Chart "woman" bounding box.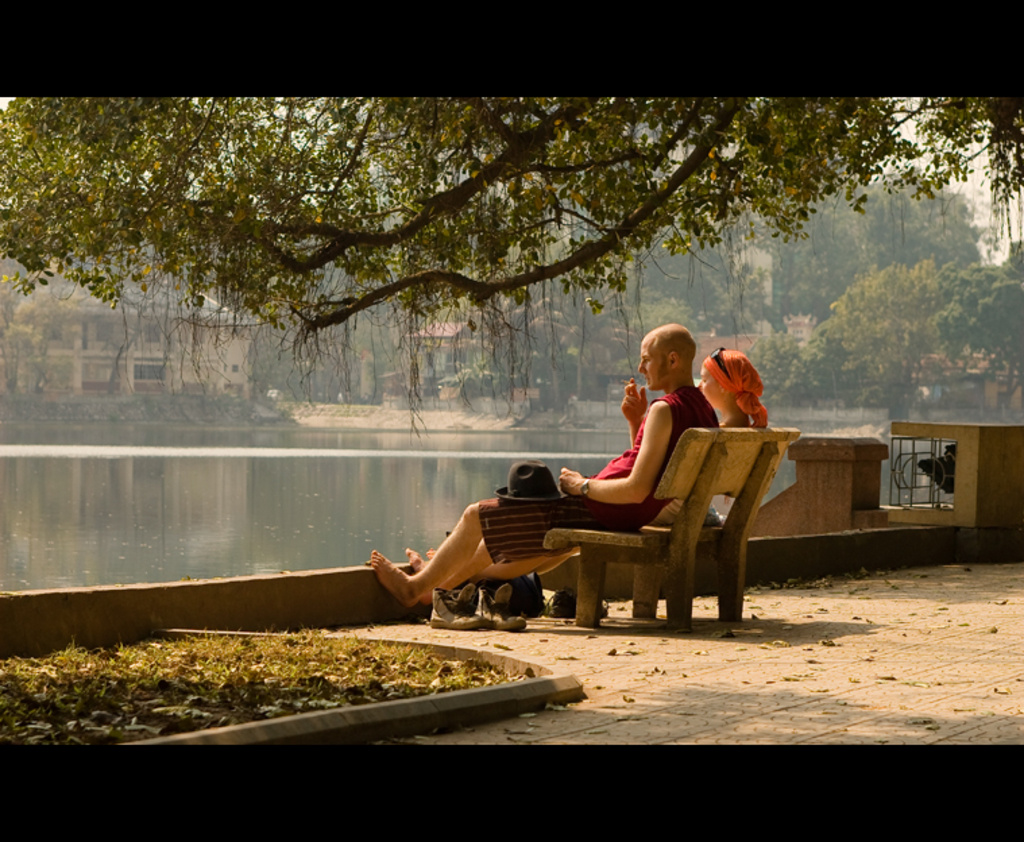
Charted: l=409, t=349, r=770, b=551.
